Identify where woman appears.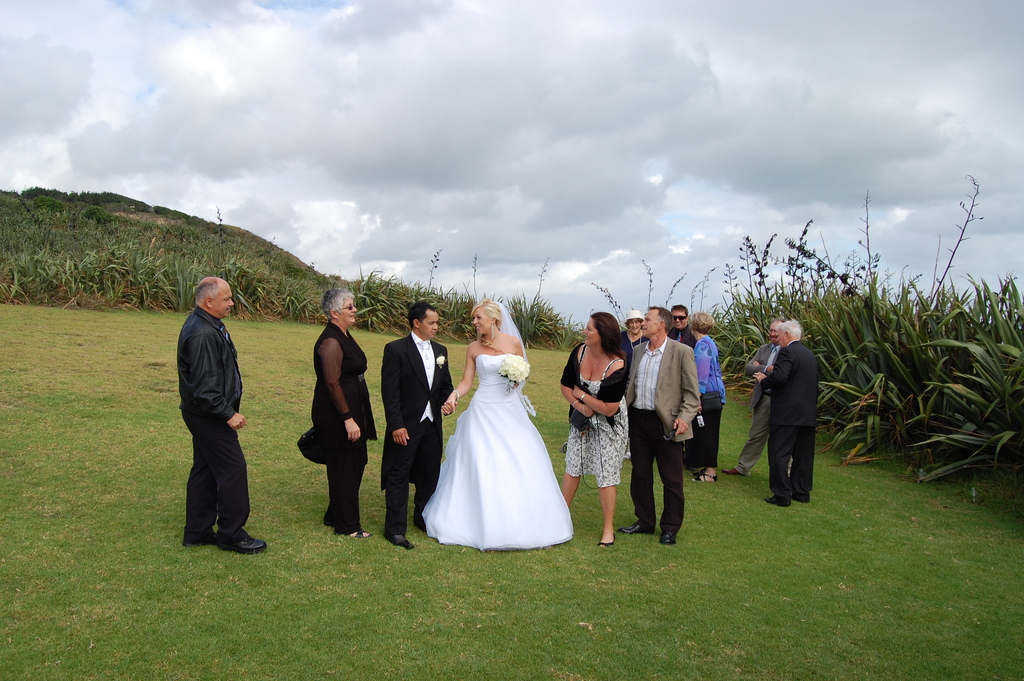
Appears at {"left": 296, "top": 285, "right": 380, "bottom": 540}.
